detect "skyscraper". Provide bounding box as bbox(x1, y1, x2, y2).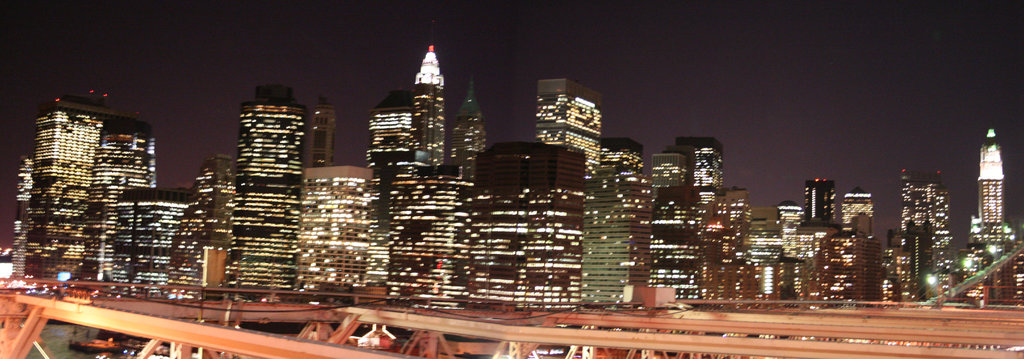
bbox(805, 177, 835, 237).
